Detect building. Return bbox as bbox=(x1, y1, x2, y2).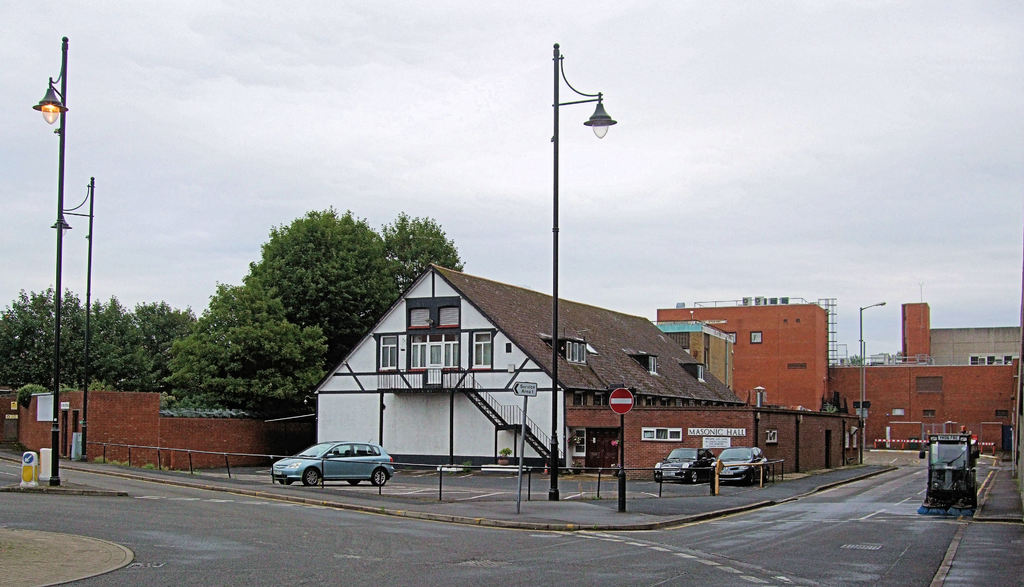
bbox=(927, 325, 1023, 367).
